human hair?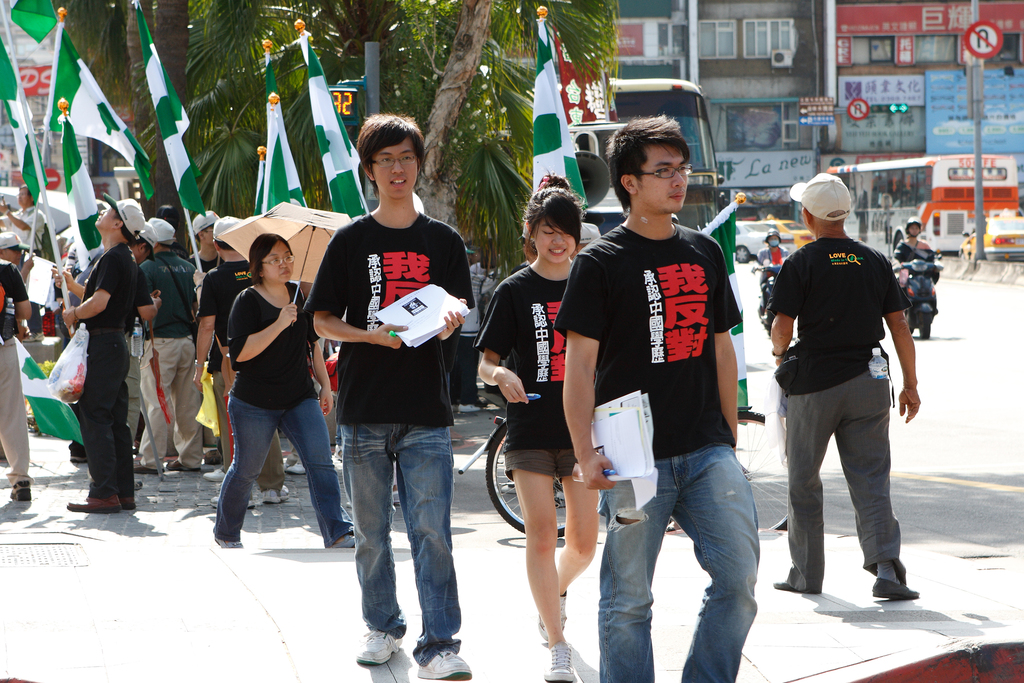
box=[195, 220, 216, 245]
